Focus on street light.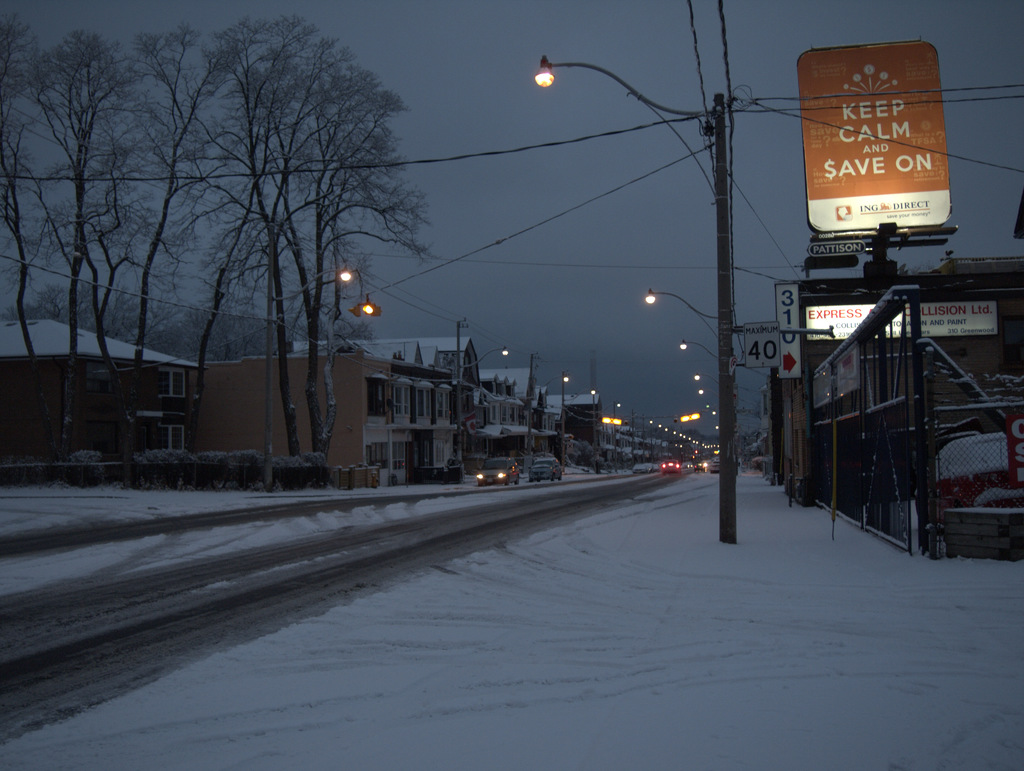
Focused at Rect(532, 54, 719, 178).
